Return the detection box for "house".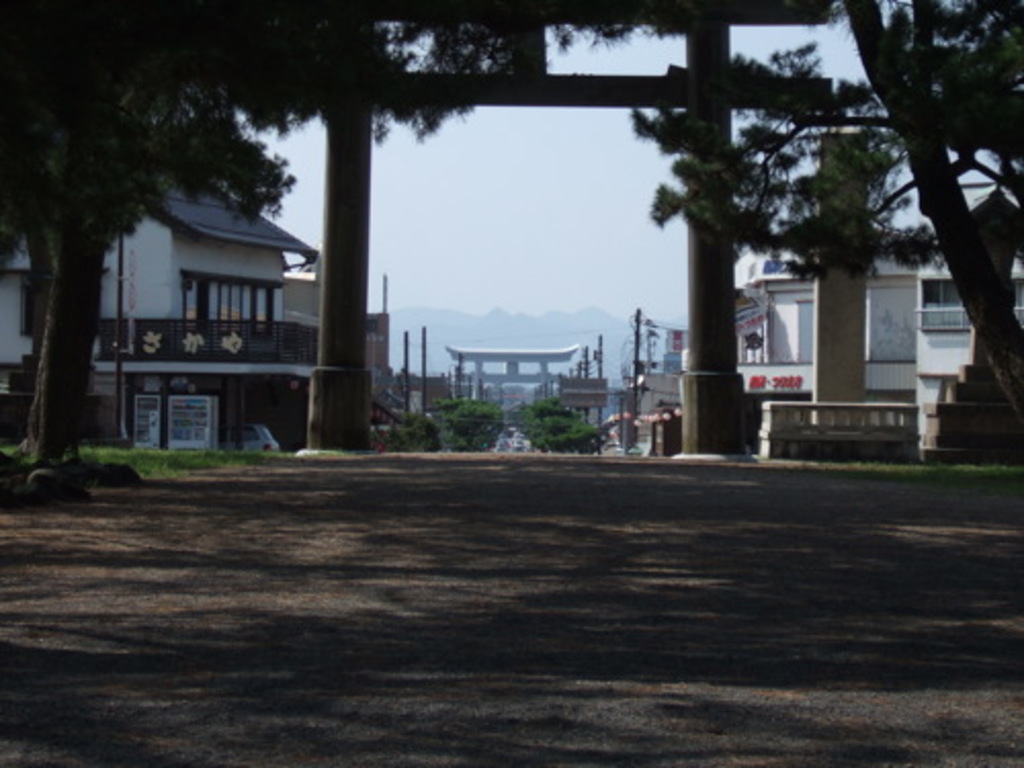
<bbox>725, 238, 938, 459</bbox>.
